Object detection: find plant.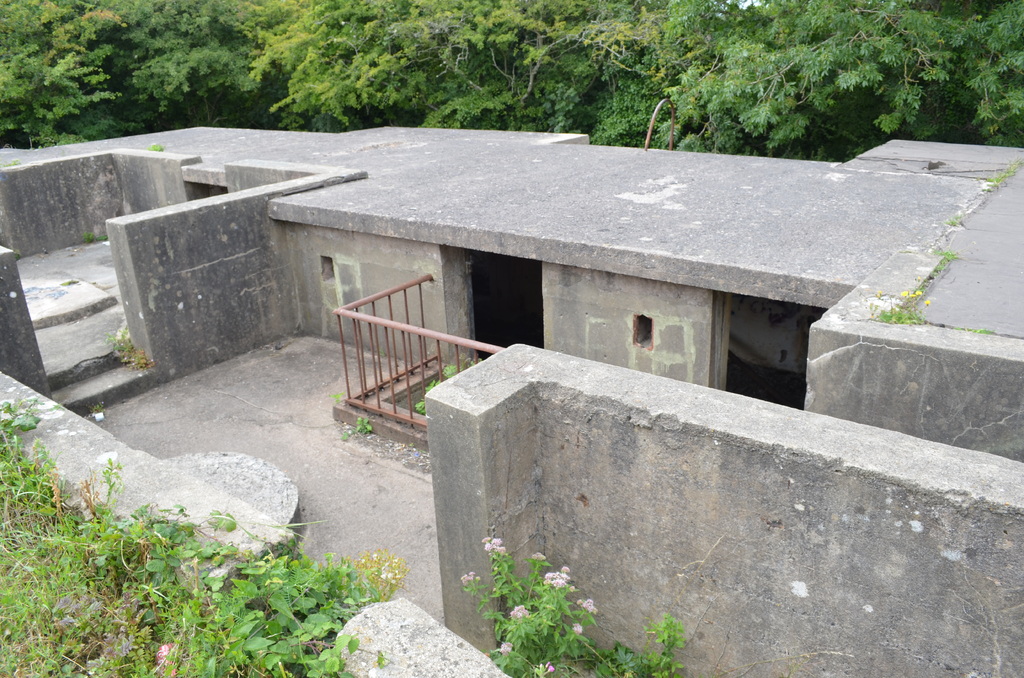
(147,143,165,153).
